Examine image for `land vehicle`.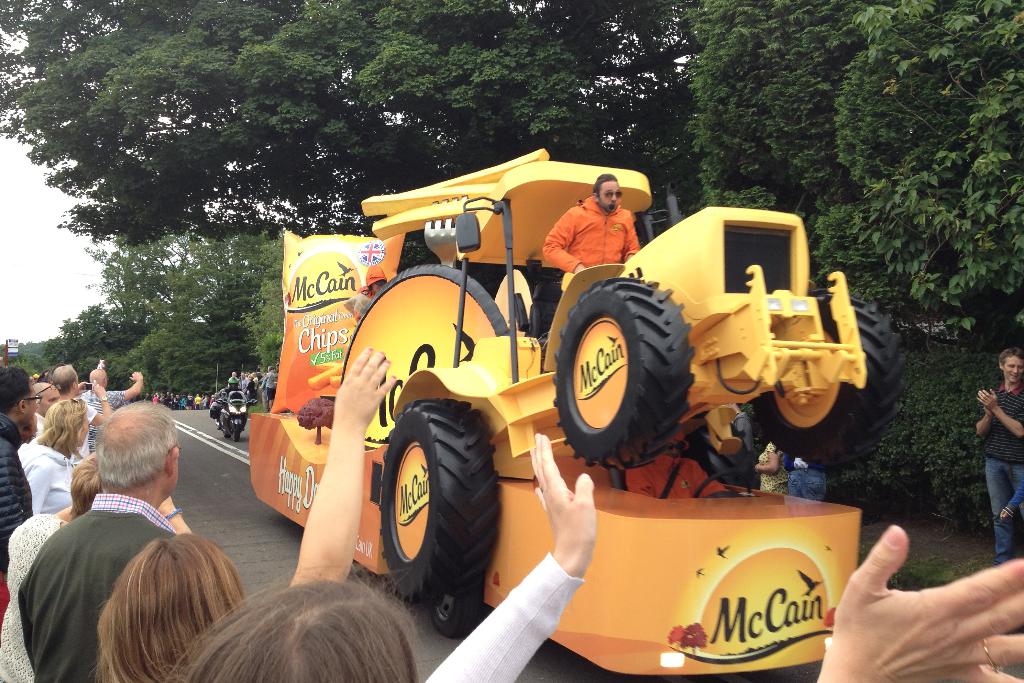
Examination result: (218, 395, 258, 449).
